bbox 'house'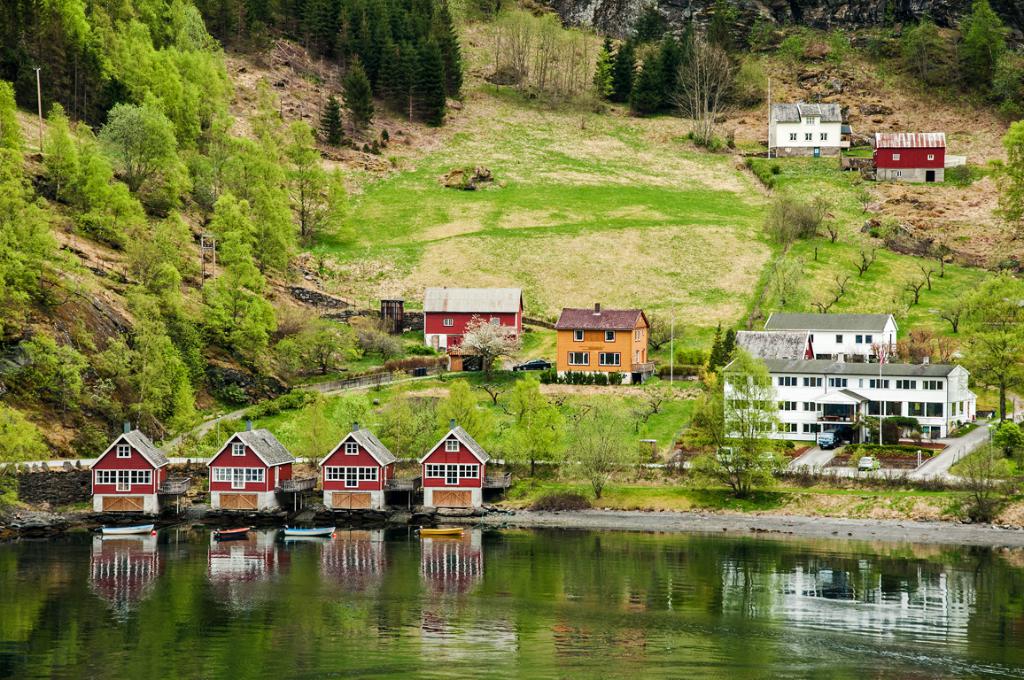
bbox=[727, 361, 979, 447]
